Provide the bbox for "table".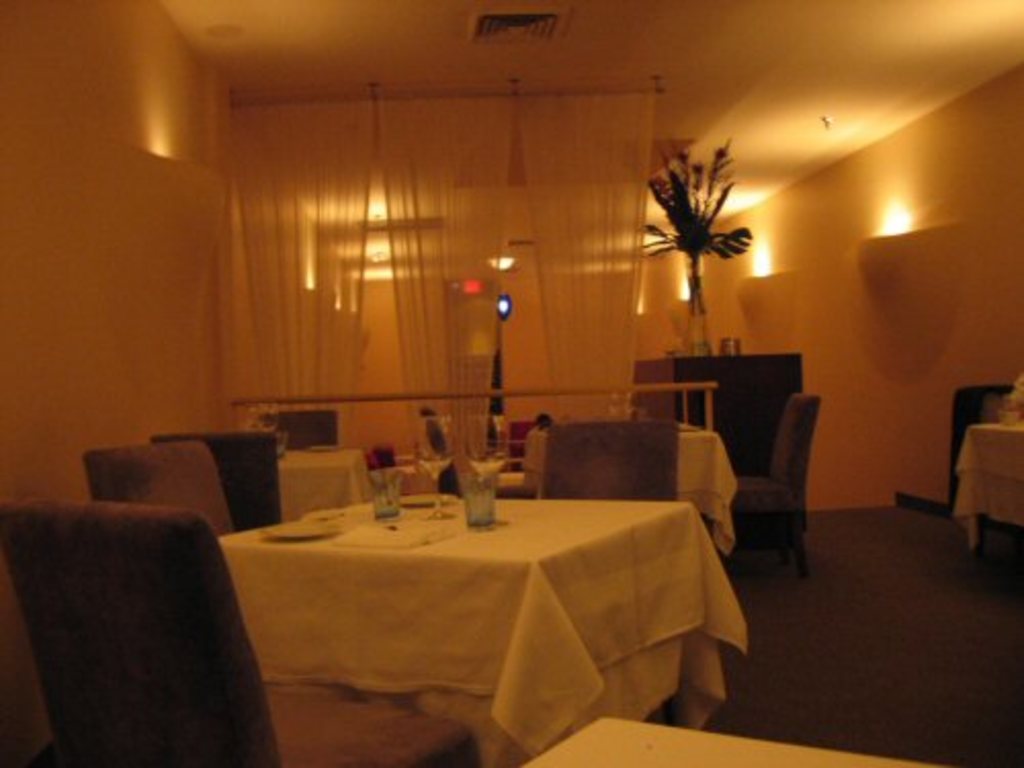
186 453 737 762.
